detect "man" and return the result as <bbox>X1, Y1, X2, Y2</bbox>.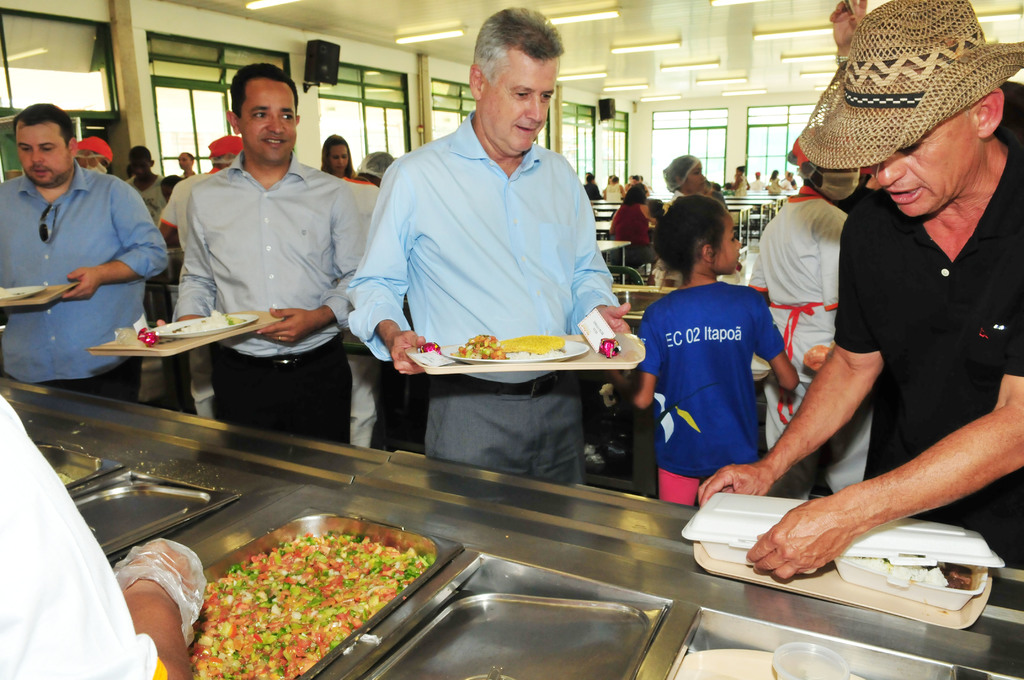
<bbox>72, 133, 116, 176</bbox>.
